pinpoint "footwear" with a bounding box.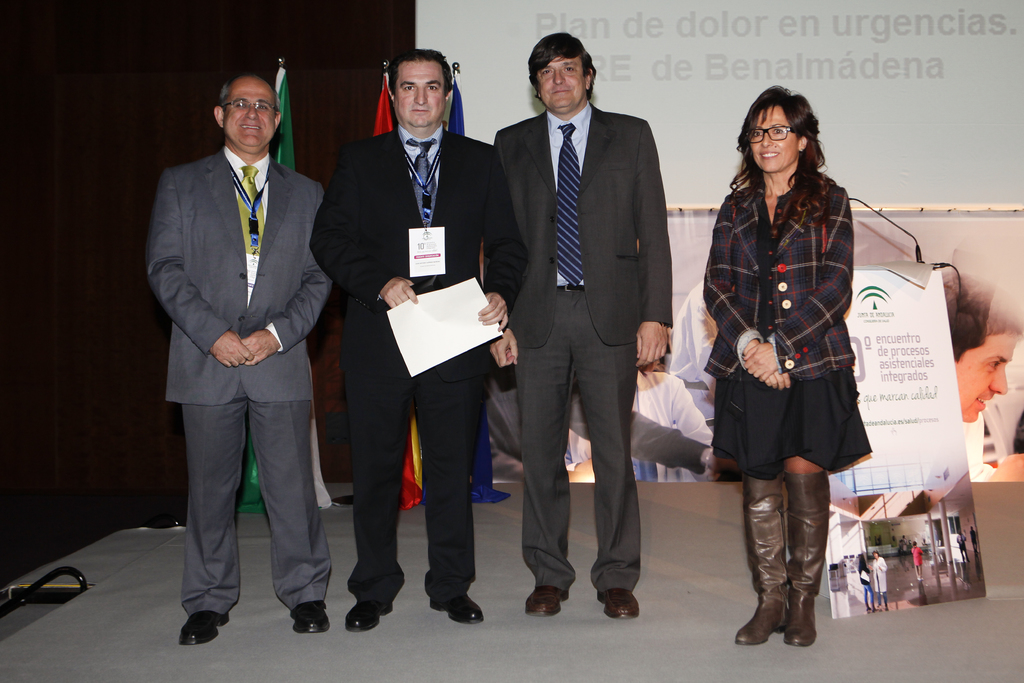
bbox=(288, 598, 326, 634).
